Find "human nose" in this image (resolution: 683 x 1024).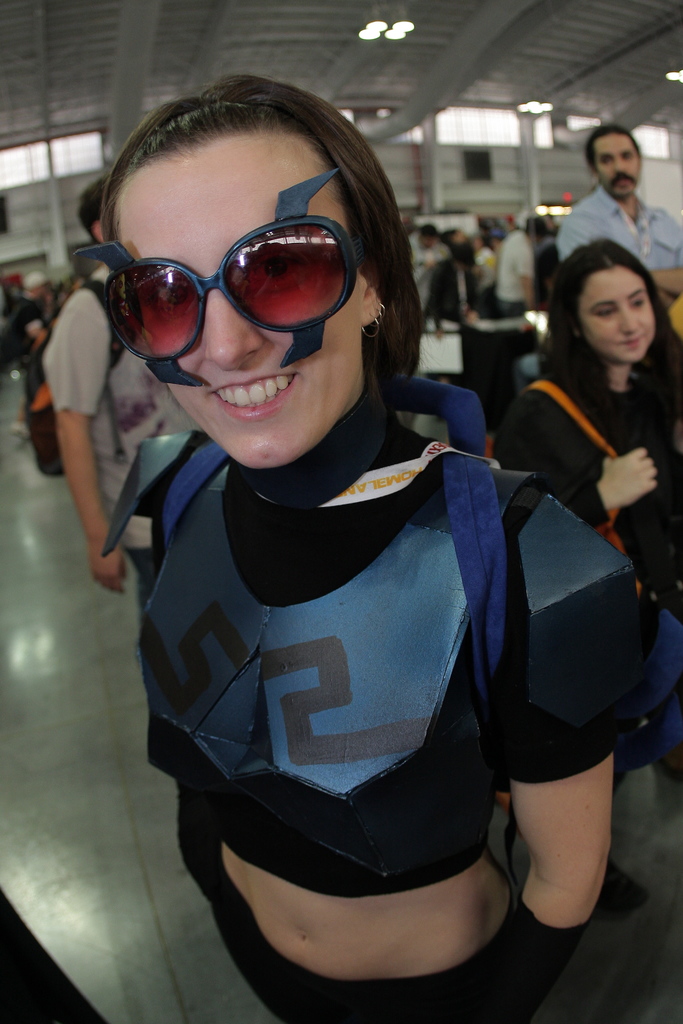
<region>204, 287, 264, 366</region>.
